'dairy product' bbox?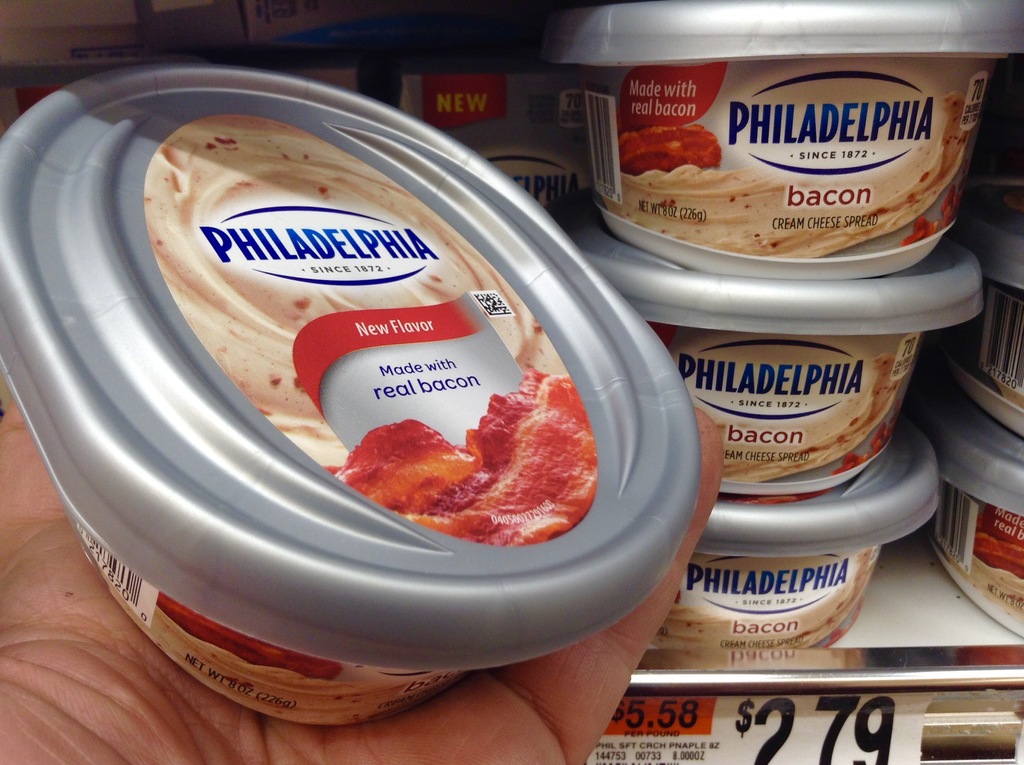
select_region(120, 72, 654, 612)
